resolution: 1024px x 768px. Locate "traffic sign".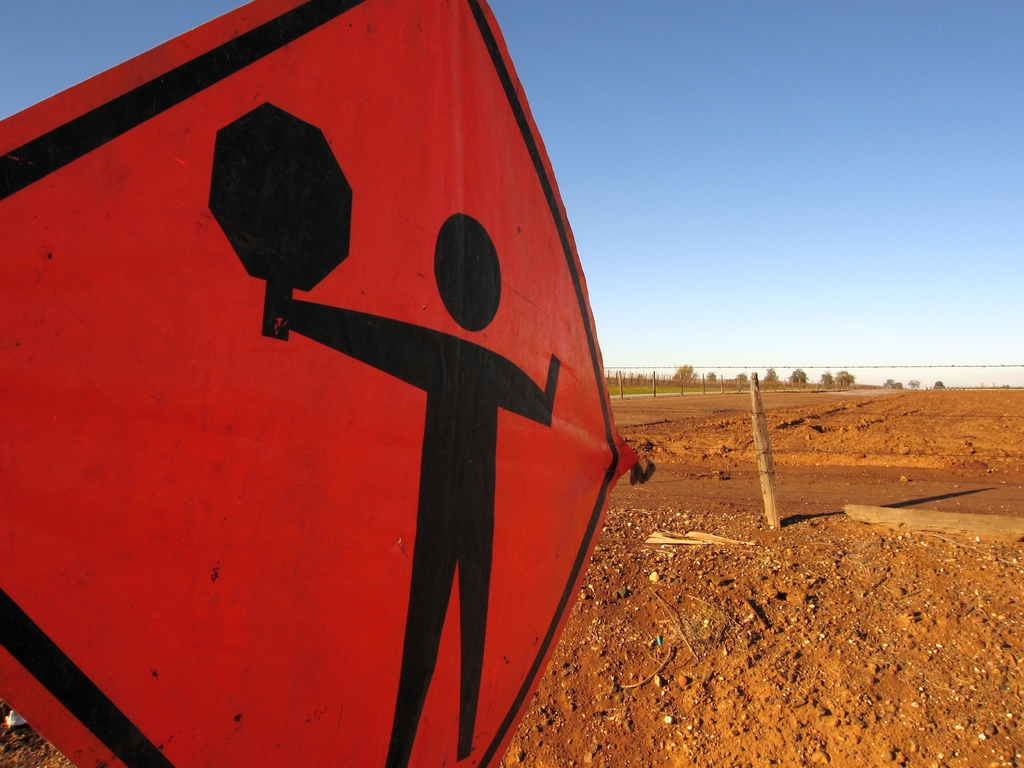
l=0, t=0, r=641, b=767.
